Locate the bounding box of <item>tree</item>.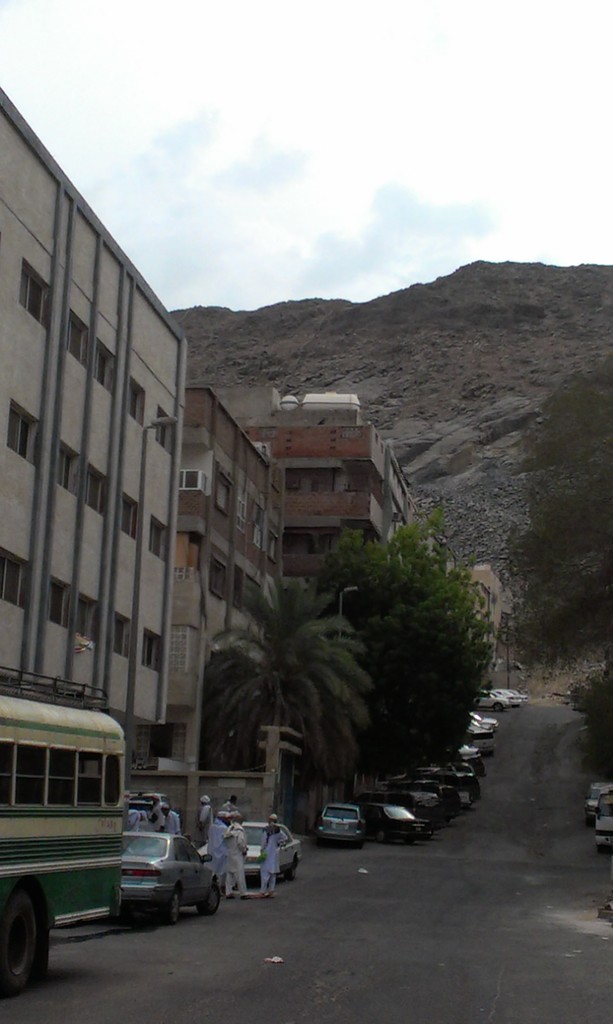
Bounding box: crop(497, 363, 612, 686).
